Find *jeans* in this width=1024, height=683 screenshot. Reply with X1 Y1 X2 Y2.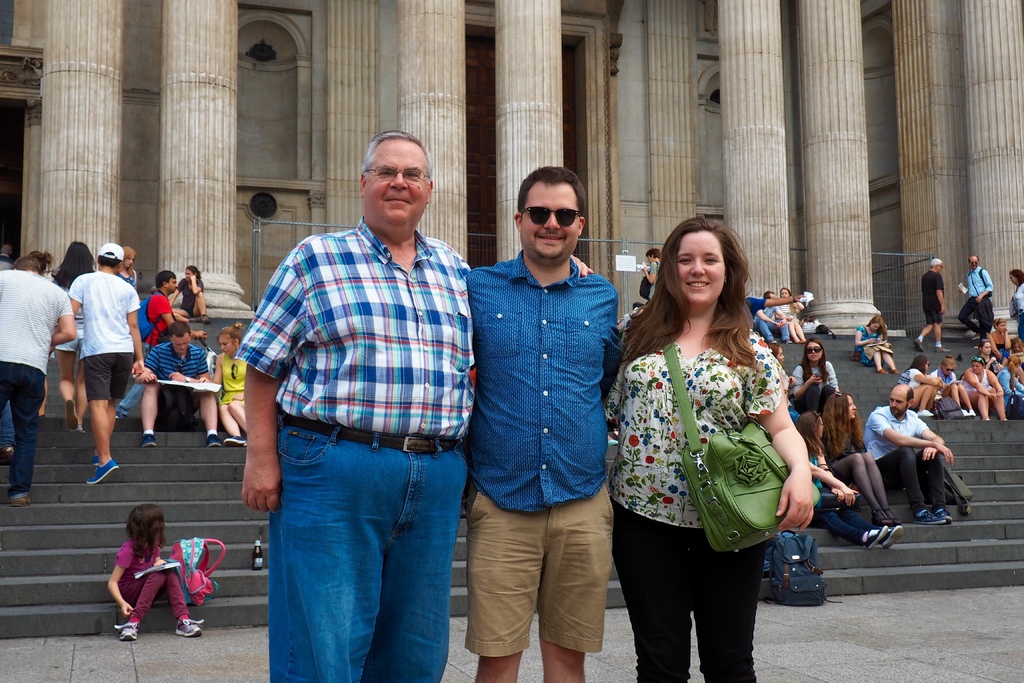
754 320 792 339.
